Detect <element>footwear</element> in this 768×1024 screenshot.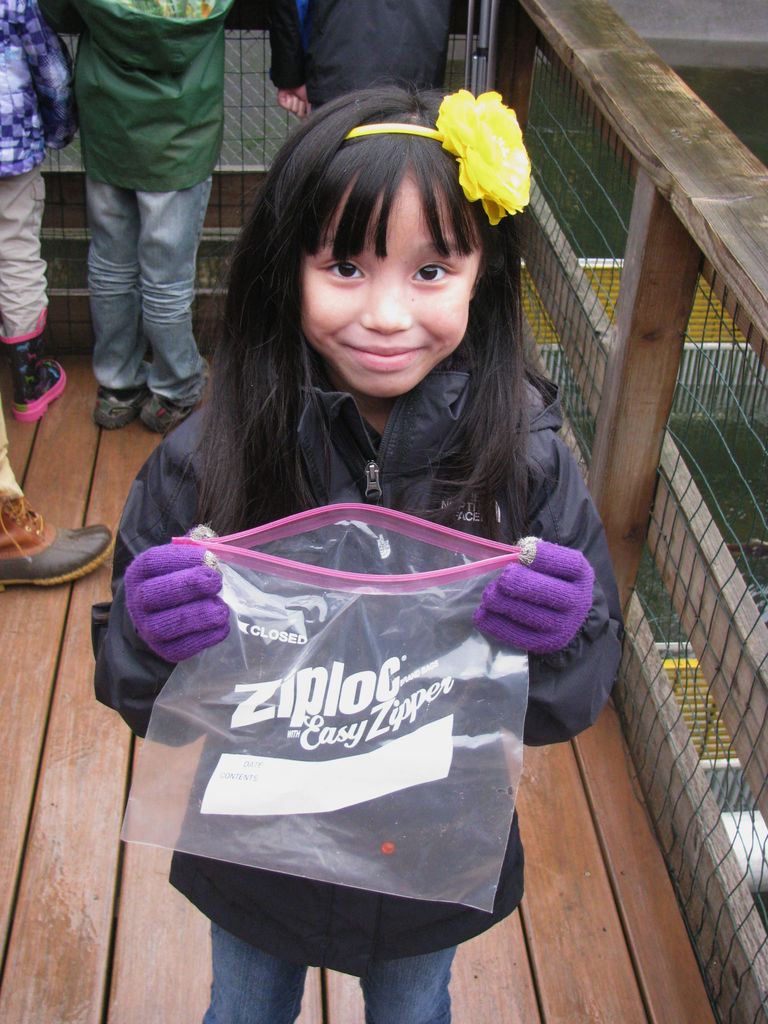
Detection: x1=145, y1=397, x2=195, y2=435.
